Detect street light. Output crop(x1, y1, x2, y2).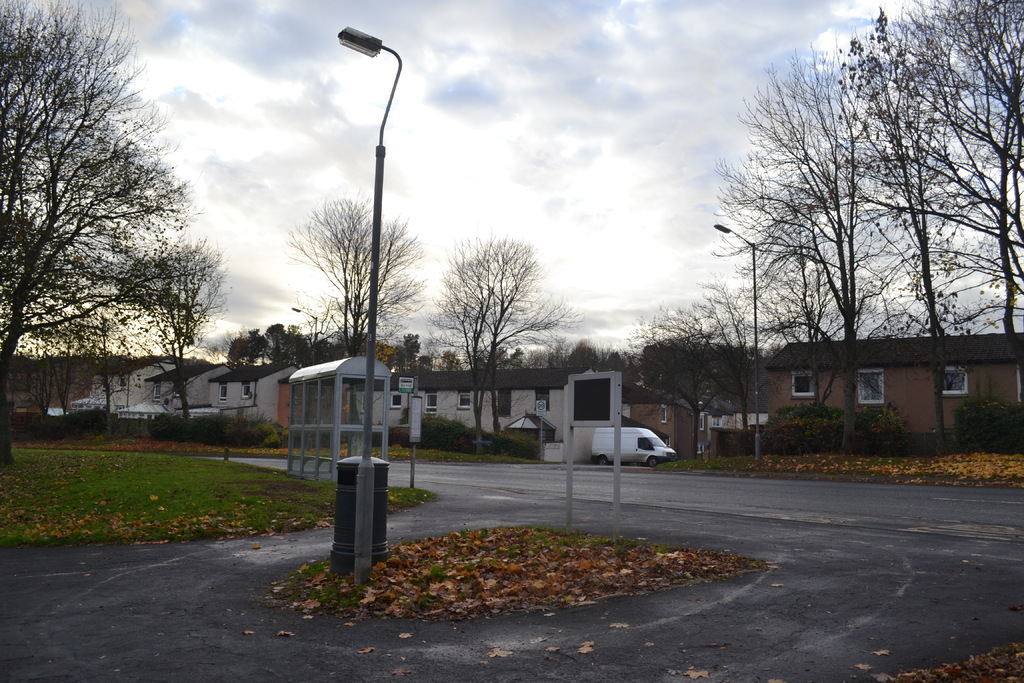
crop(713, 220, 758, 456).
